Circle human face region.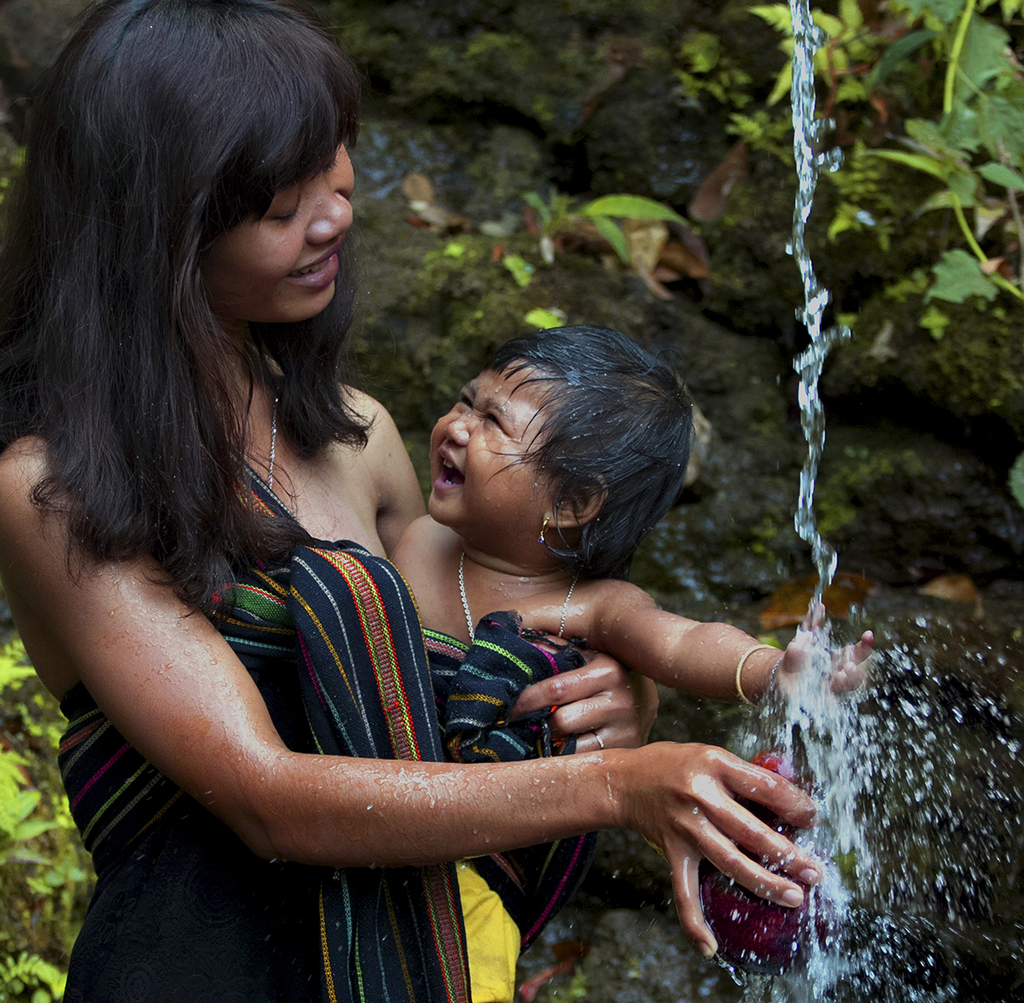
Region: region(414, 344, 541, 543).
